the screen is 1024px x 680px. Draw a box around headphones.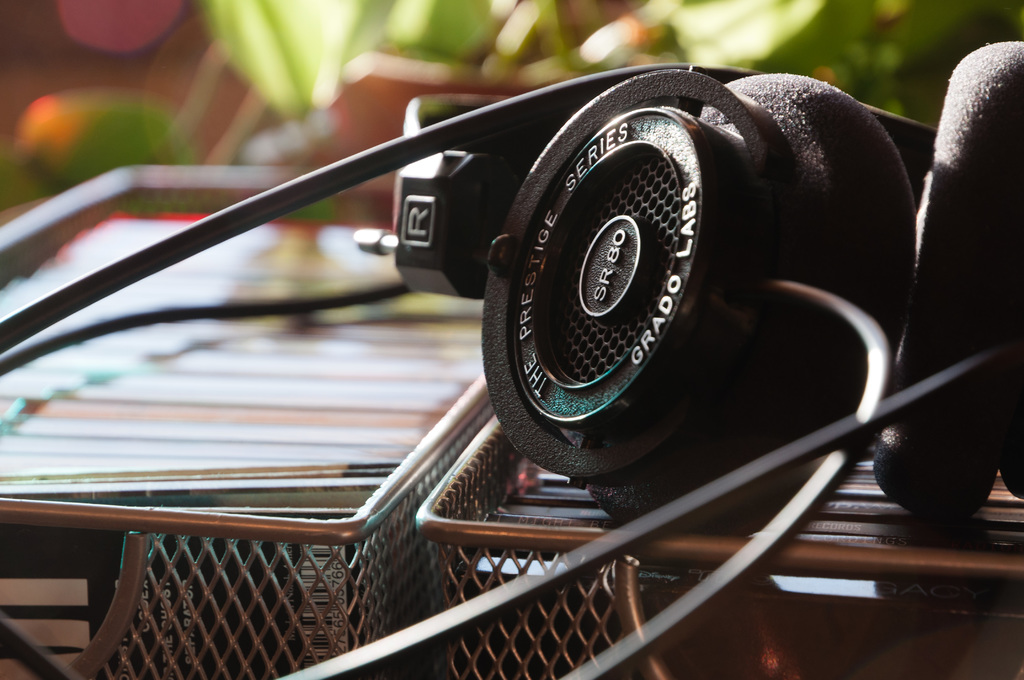
select_region(373, 38, 912, 503).
